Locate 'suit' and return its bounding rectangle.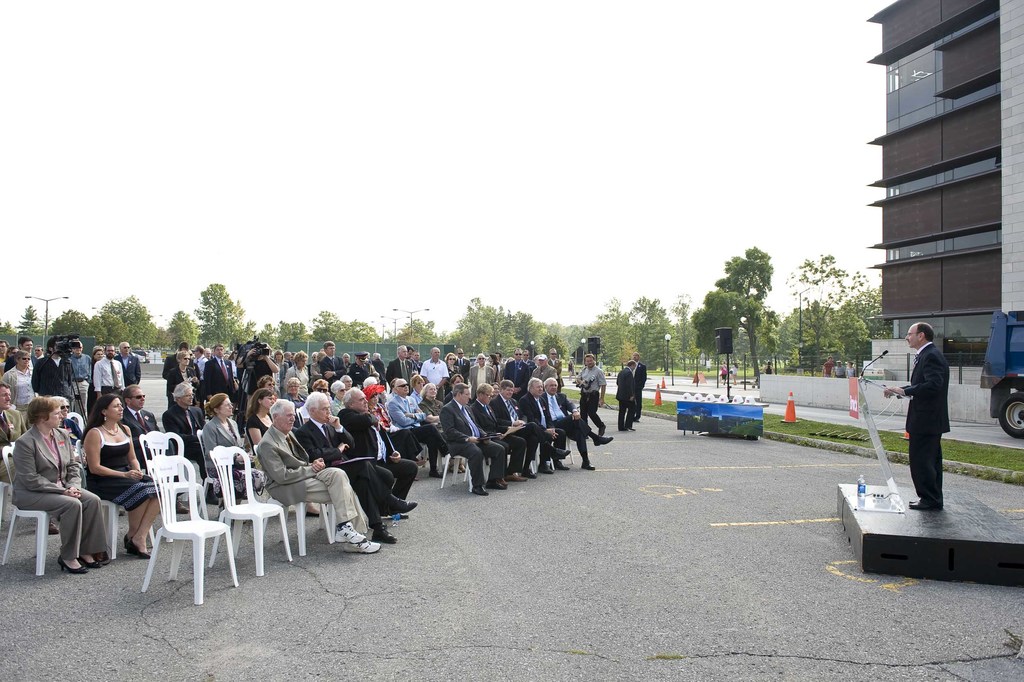
[438, 397, 501, 484].
